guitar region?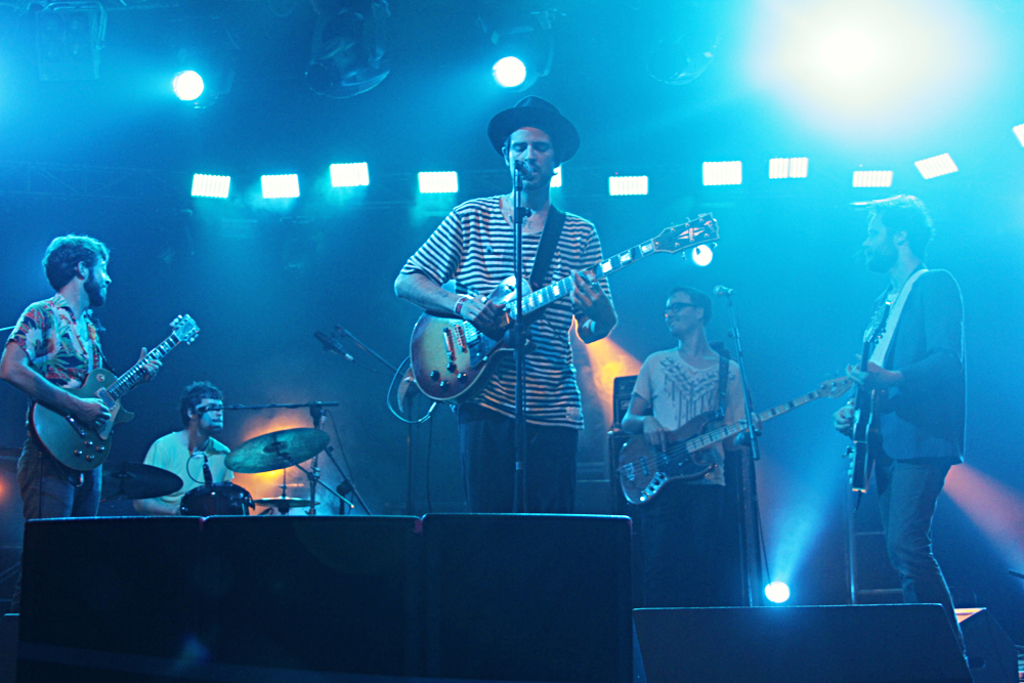
586 359 879 507
